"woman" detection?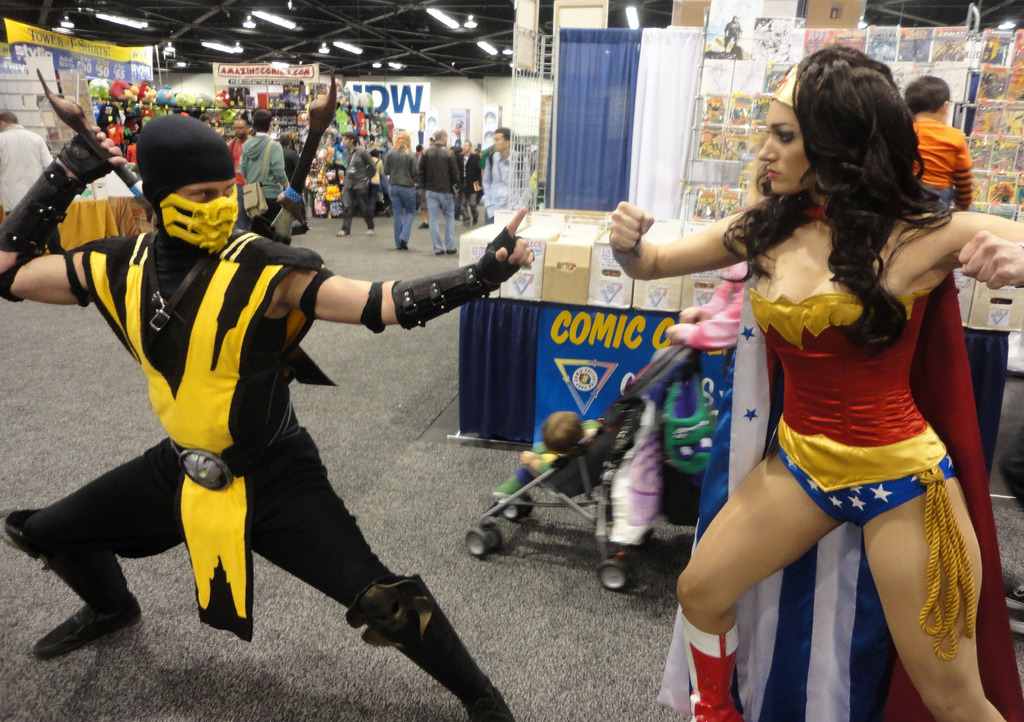
{"left": 381, "top": 133, "right": 421, "bottom": 254}
